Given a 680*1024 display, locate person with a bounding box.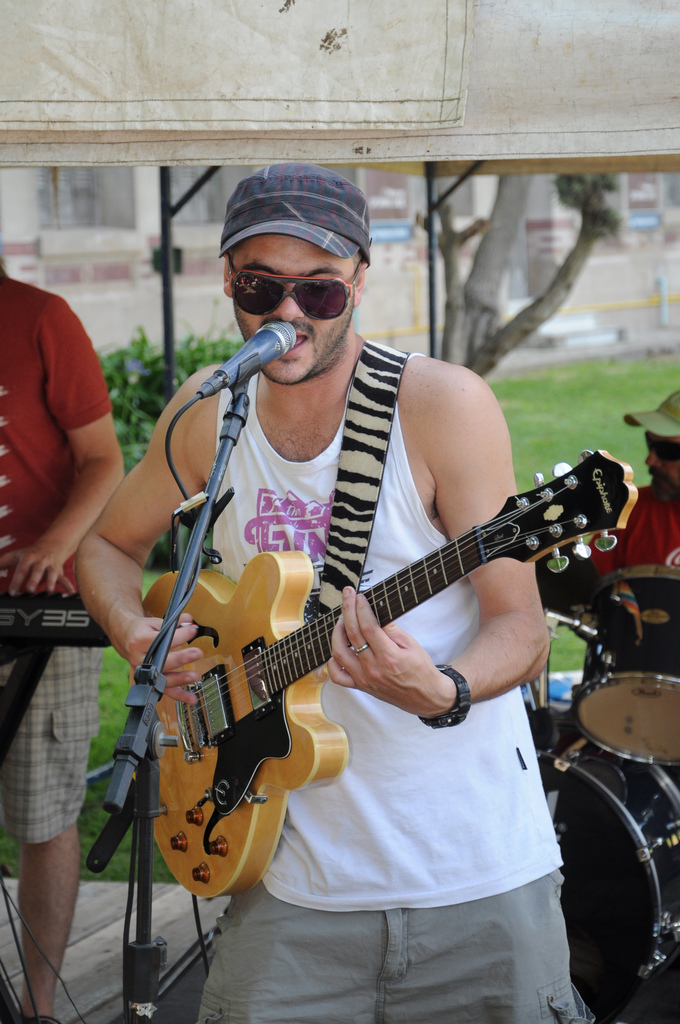
Located: bbox=[591, 395, 679, 563].
